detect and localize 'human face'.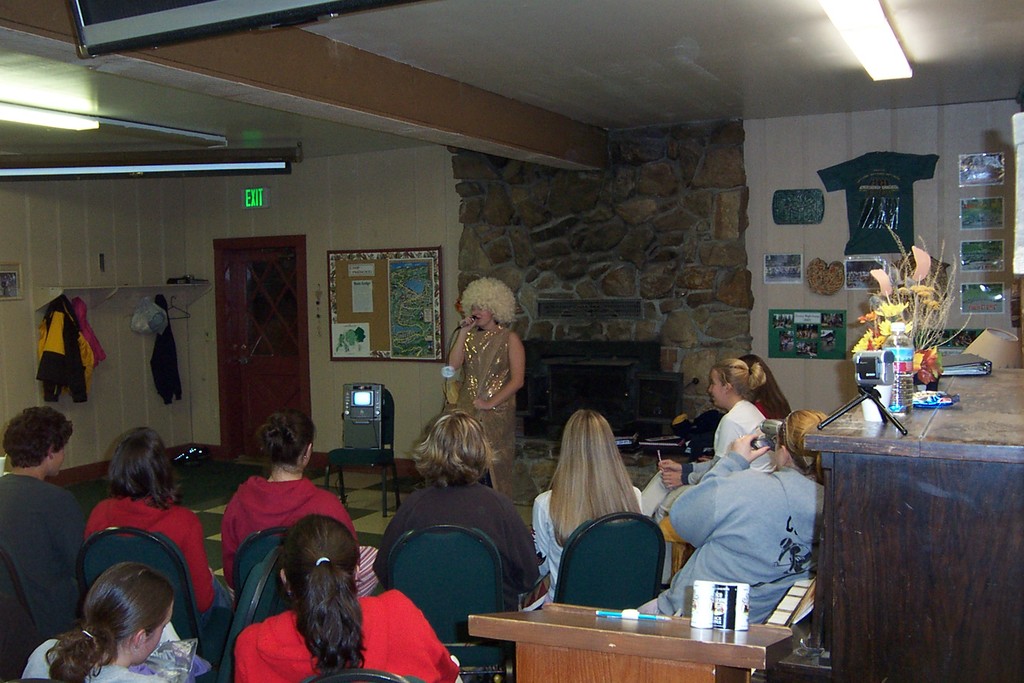
Localized at (left=706, top=367, right=724, bottom=409).
